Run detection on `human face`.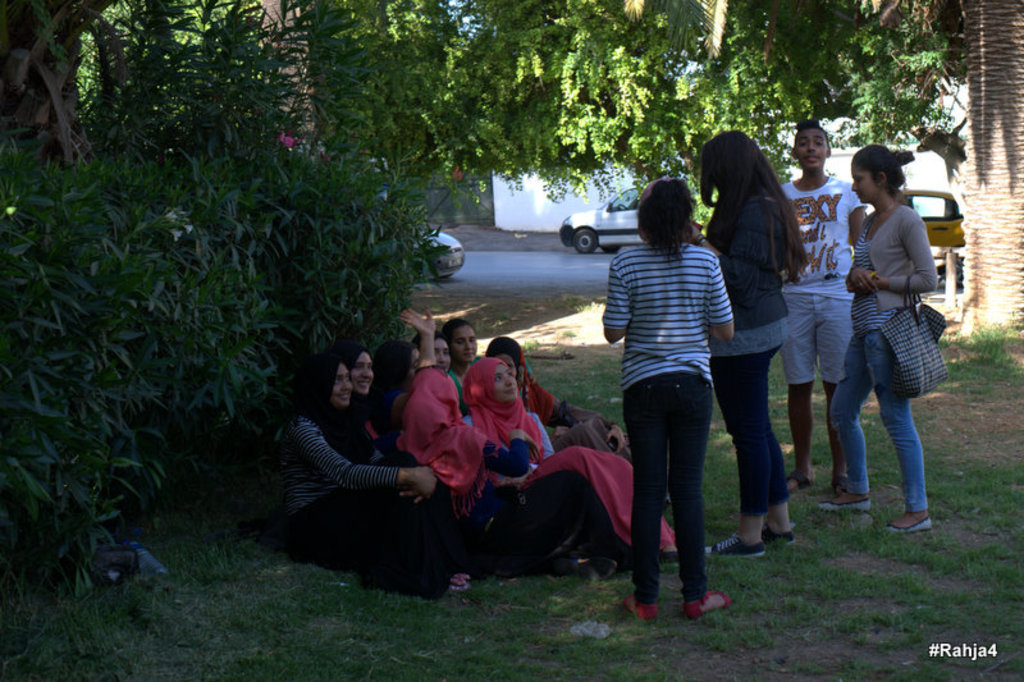
Result: (left=434, top=335, right=452, bottom=372).
